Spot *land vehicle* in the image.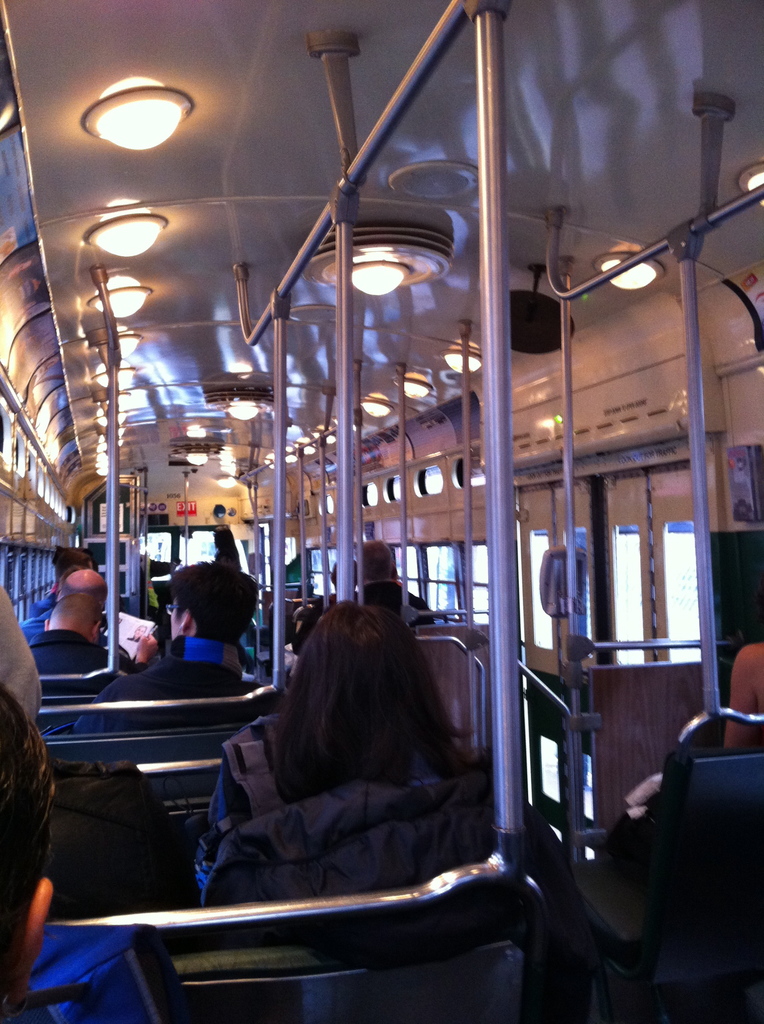
*land vehicle* found at {"left": 0, "top": 0, "right": 763, "bottom": 1023}.
